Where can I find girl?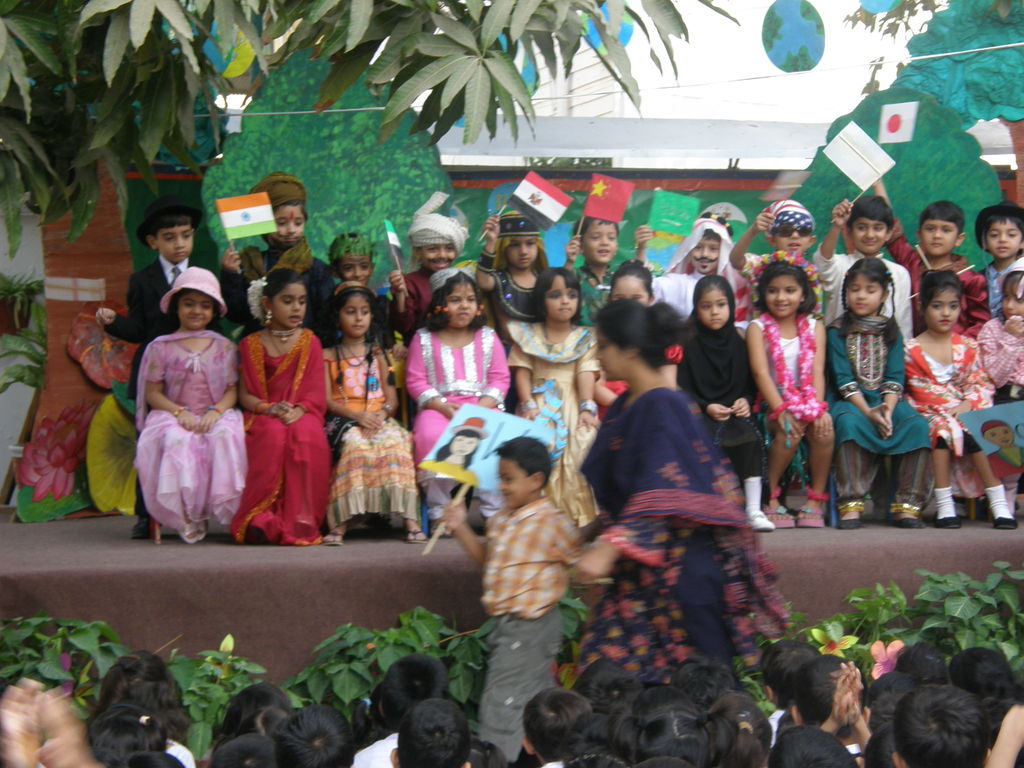
You can find it at region(500, 262, 605, 532).
